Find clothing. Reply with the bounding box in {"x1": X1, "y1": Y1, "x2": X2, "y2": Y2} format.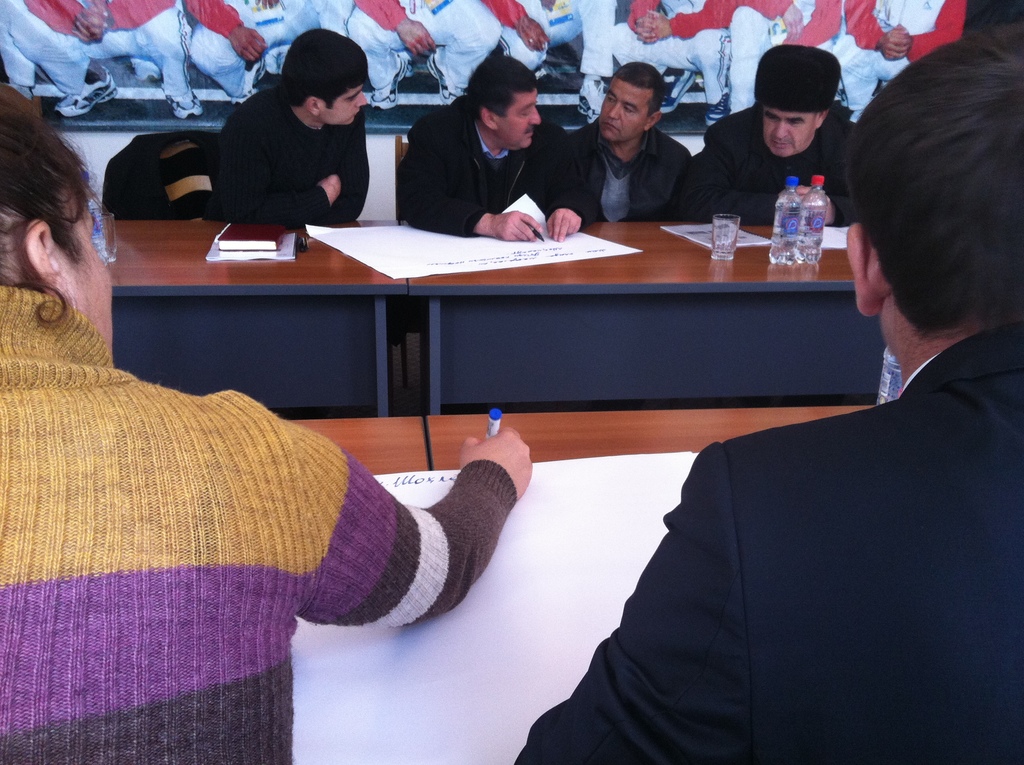
{"x1": 562, "y1": 119, "x2": 690, "y2": 229}.
